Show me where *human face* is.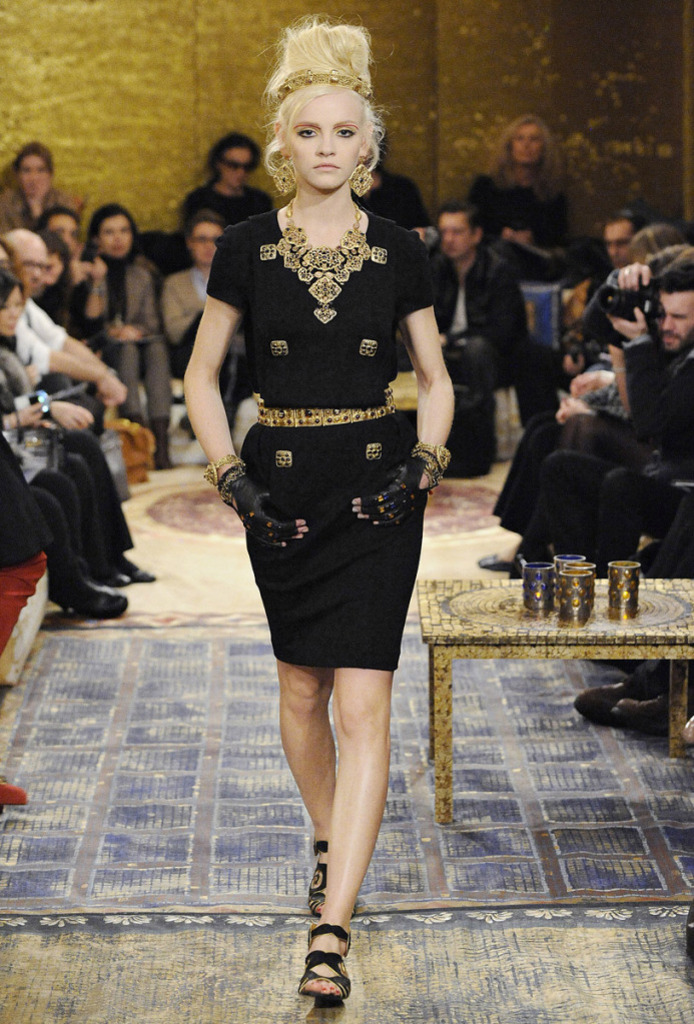
*human face* is at <bbox>49, 214, 74, 253</bbox>.
